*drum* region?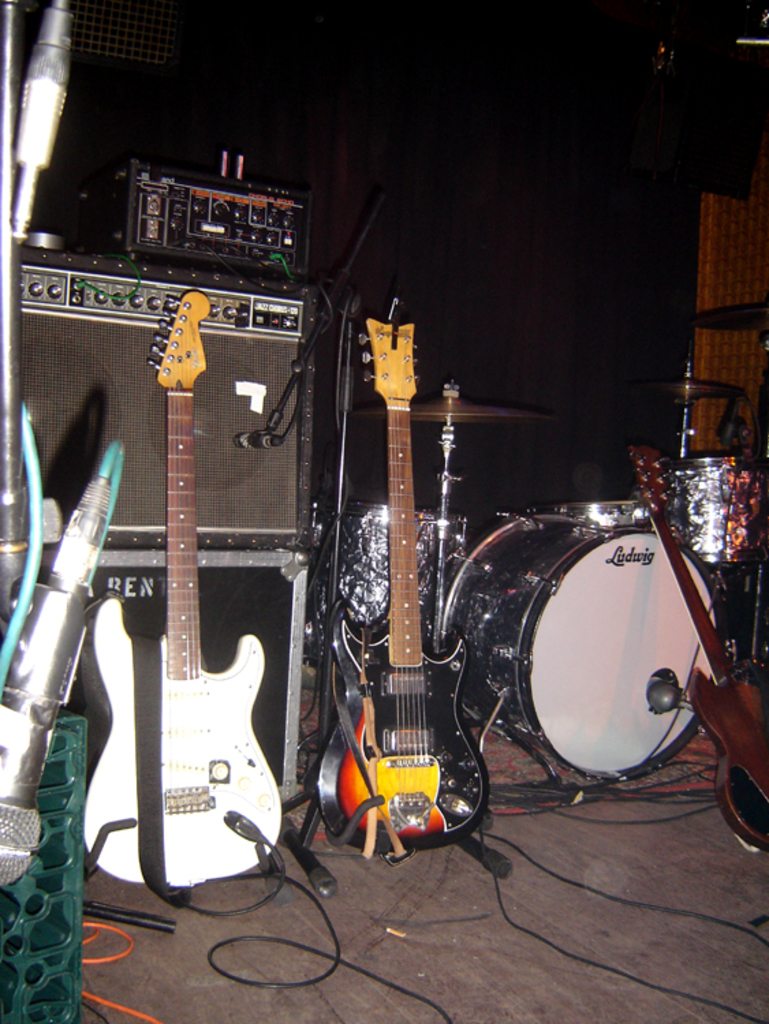
l=560, t=498, r=657, b=527
